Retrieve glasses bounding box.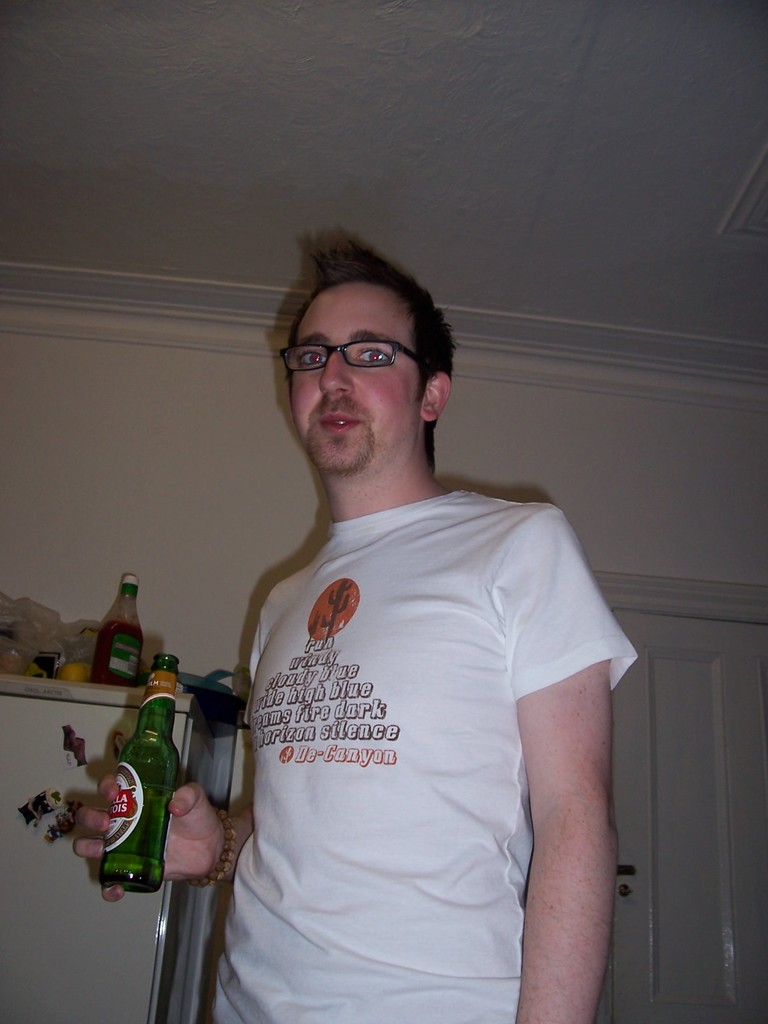
Bounding box: (left=279, top=326, right=431, bottom=378).
